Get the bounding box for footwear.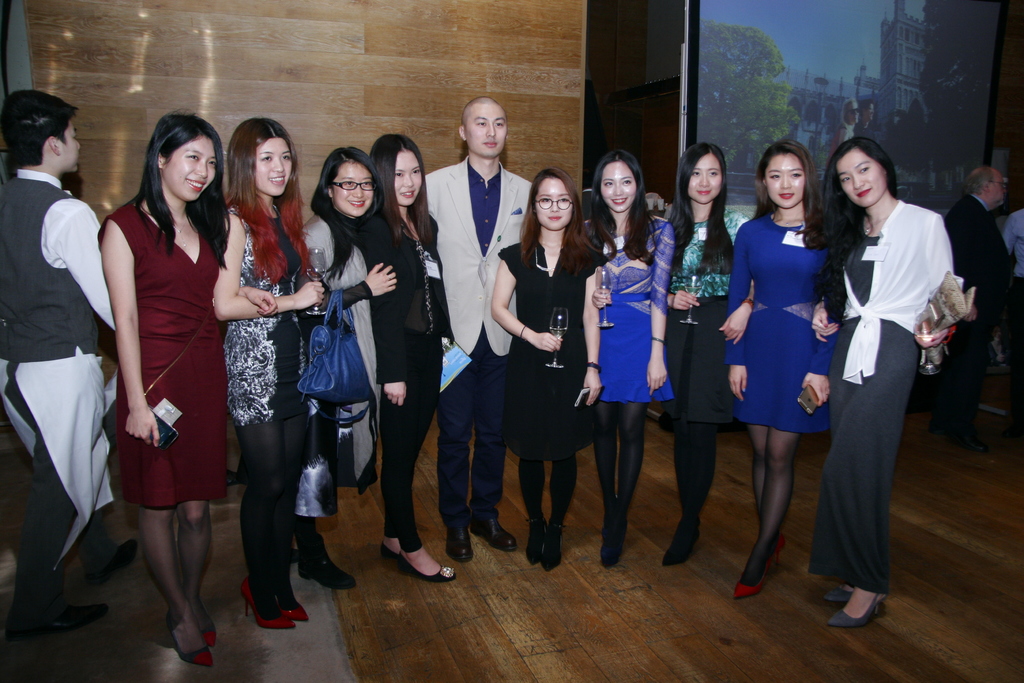
l=826, t=592, r=883, b=630.
